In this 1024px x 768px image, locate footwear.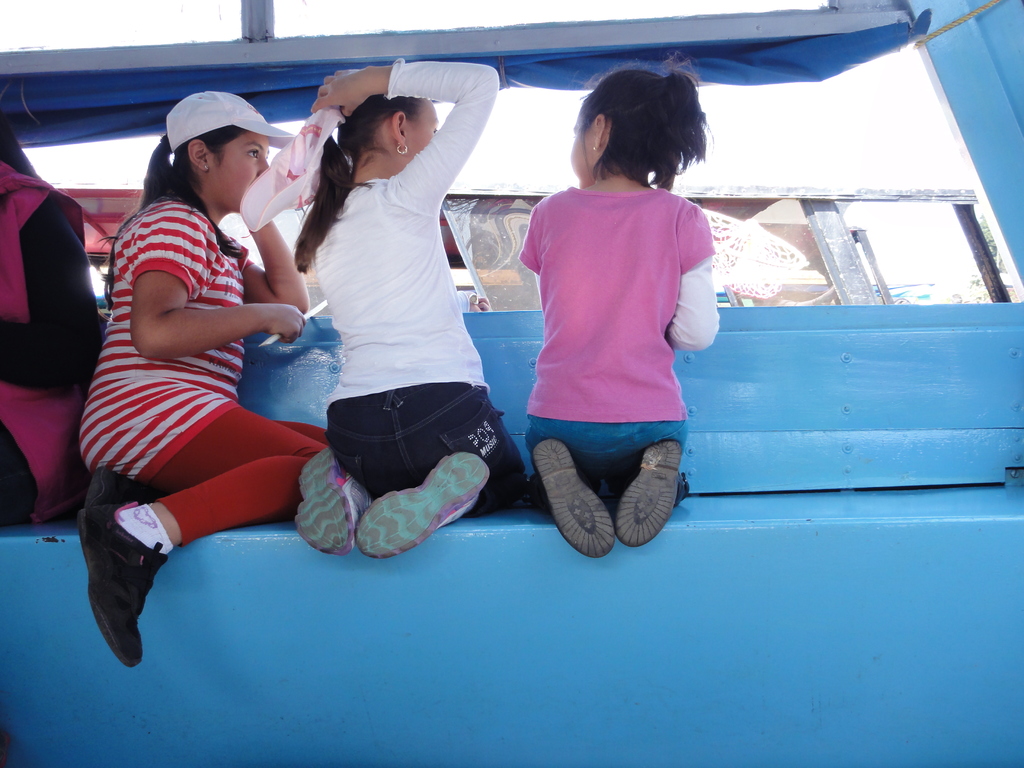
Bounding box: [86,468,154,511].
